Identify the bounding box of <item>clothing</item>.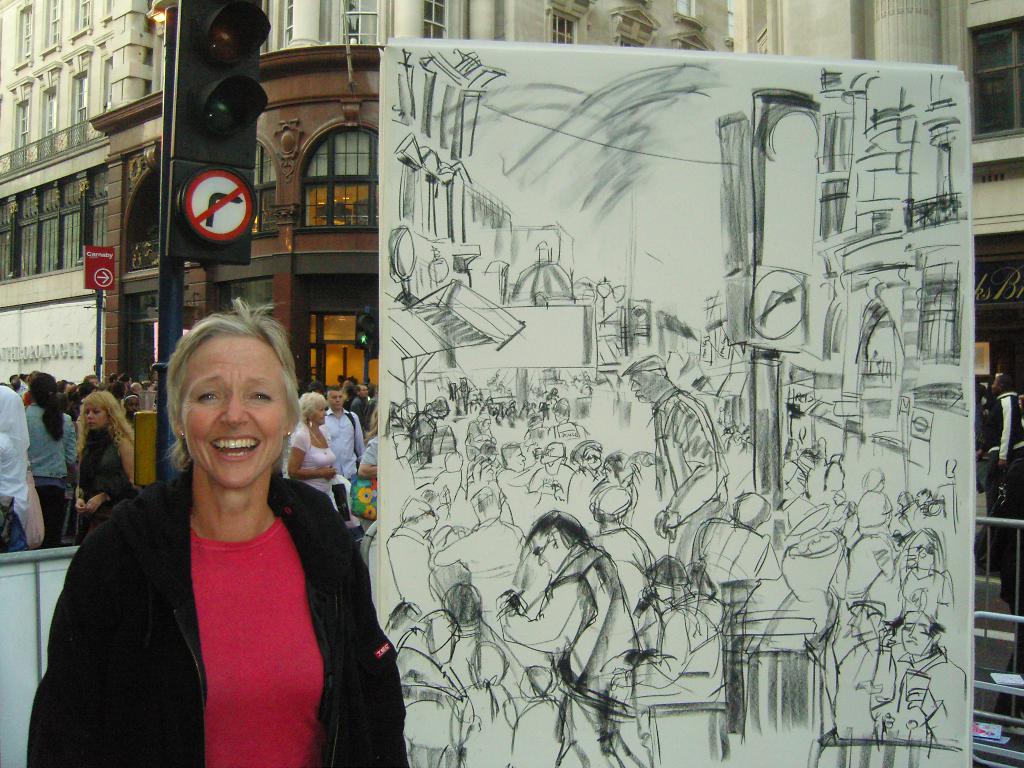
[left=29, top=458, right=406, bottom=767].
